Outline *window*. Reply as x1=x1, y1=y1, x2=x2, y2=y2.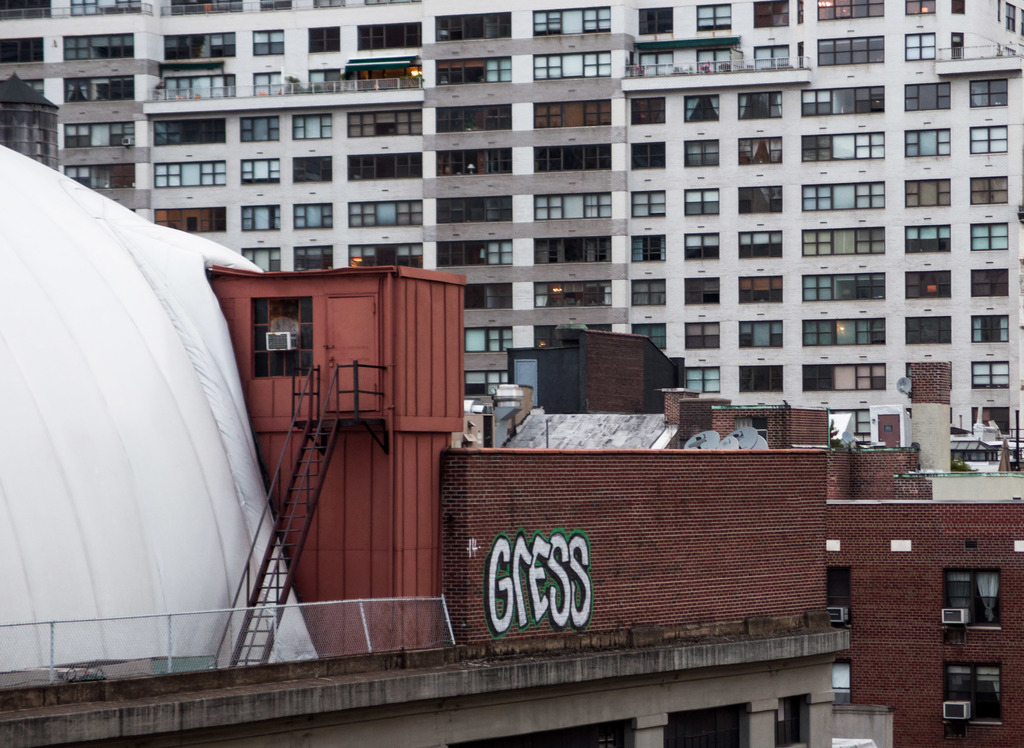
x1=728, y1=136, x2=781, y2=164.
